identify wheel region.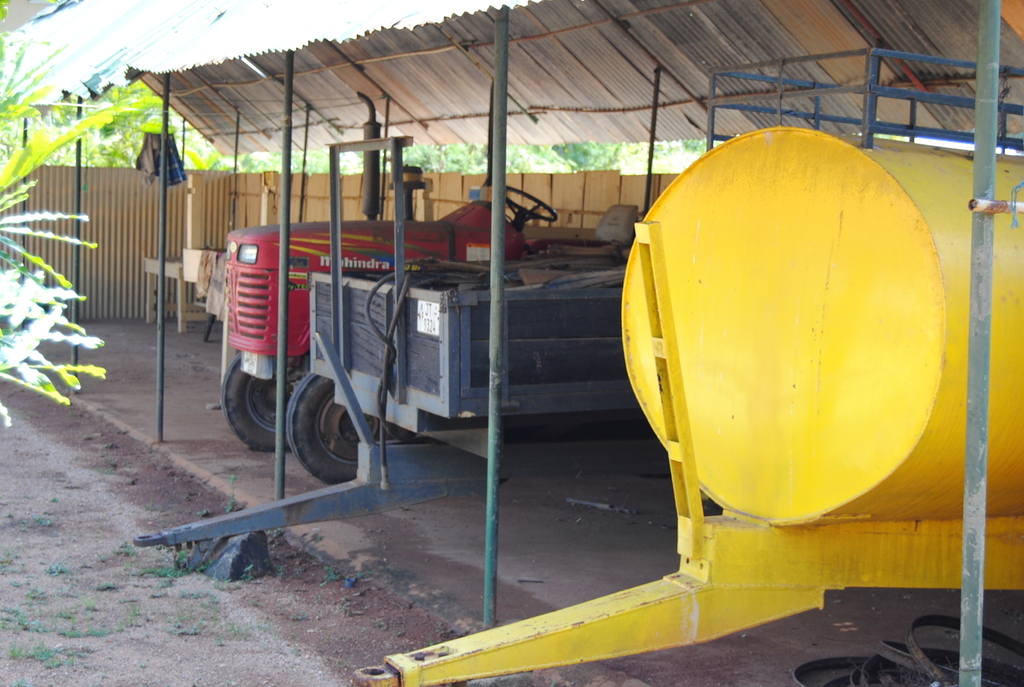
Region: <region>220, 355, 295, 449</region>.
